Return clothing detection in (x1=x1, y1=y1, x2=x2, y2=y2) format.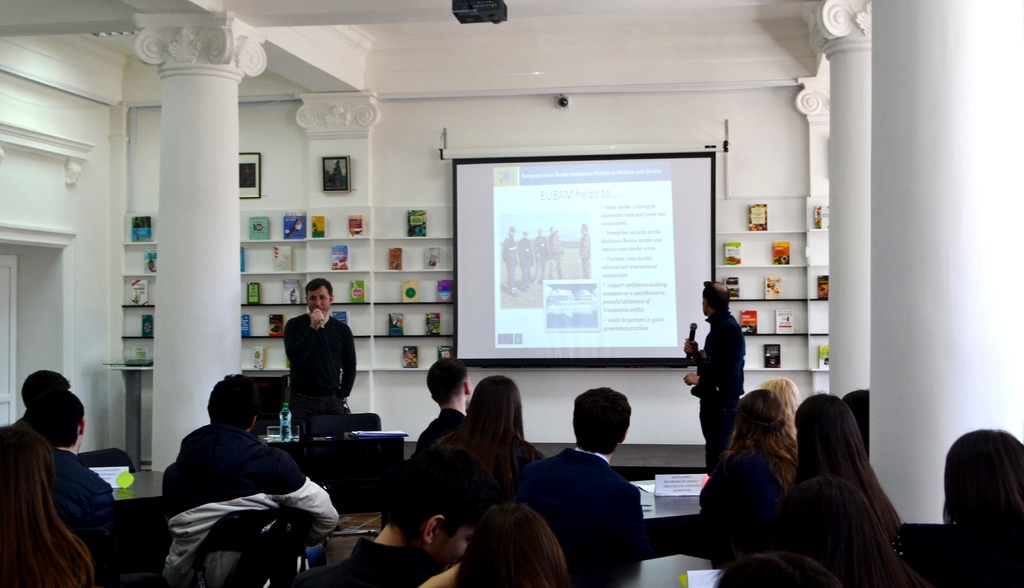
(x1=513, y1=448, x2=650, y2=562).
